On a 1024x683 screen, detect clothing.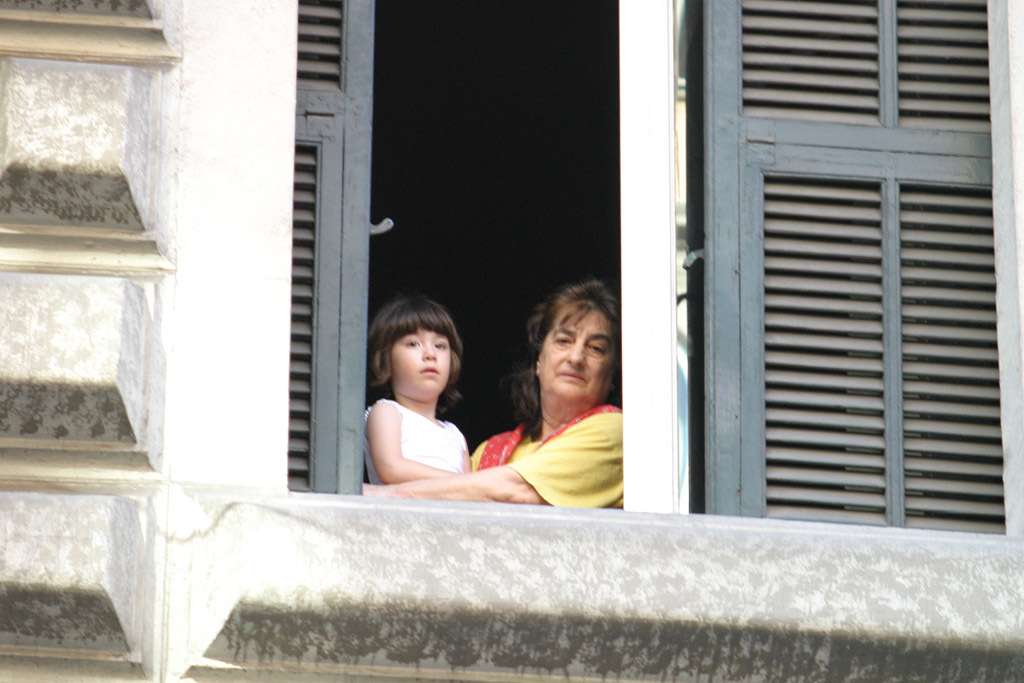
(474,372,638,507).
